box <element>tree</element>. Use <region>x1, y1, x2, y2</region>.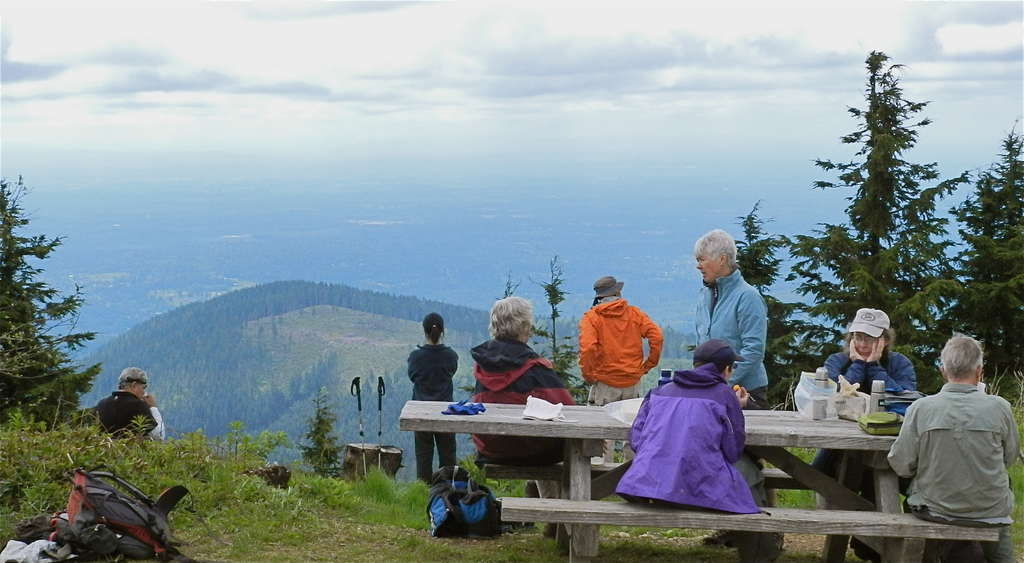
<region>785, 50, 963, 382</region>.
